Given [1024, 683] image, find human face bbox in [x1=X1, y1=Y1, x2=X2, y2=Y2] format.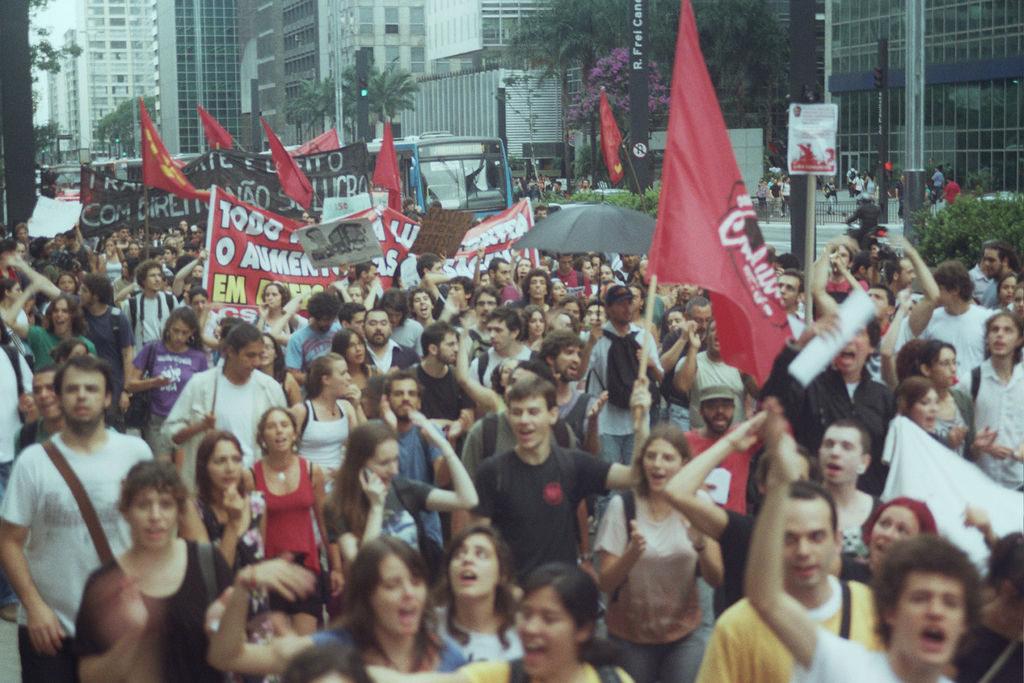
[x1=642, y1=440, x2=681, y2=491].
